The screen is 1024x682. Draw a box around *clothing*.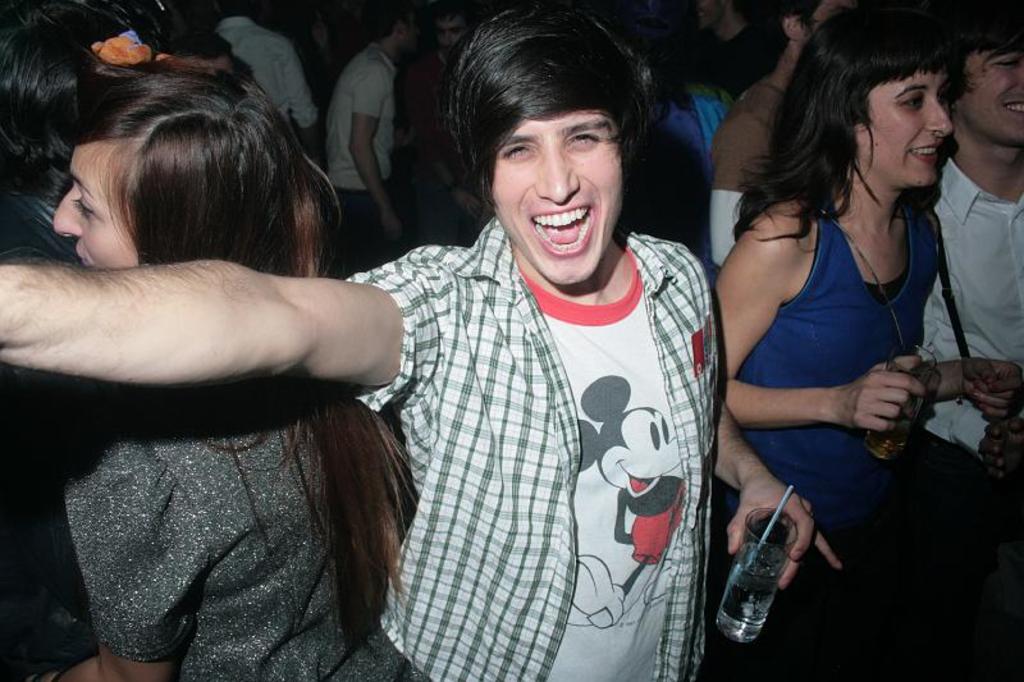
box(719, 194, 948, 673).
